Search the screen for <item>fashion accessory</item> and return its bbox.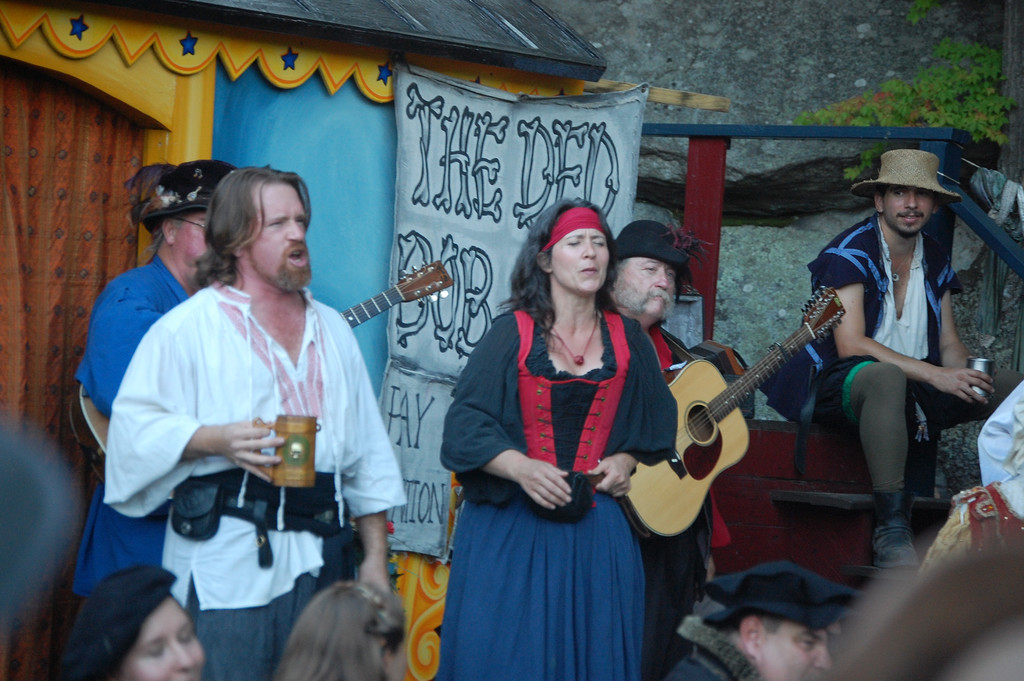
Found: 851/149/962/198.
